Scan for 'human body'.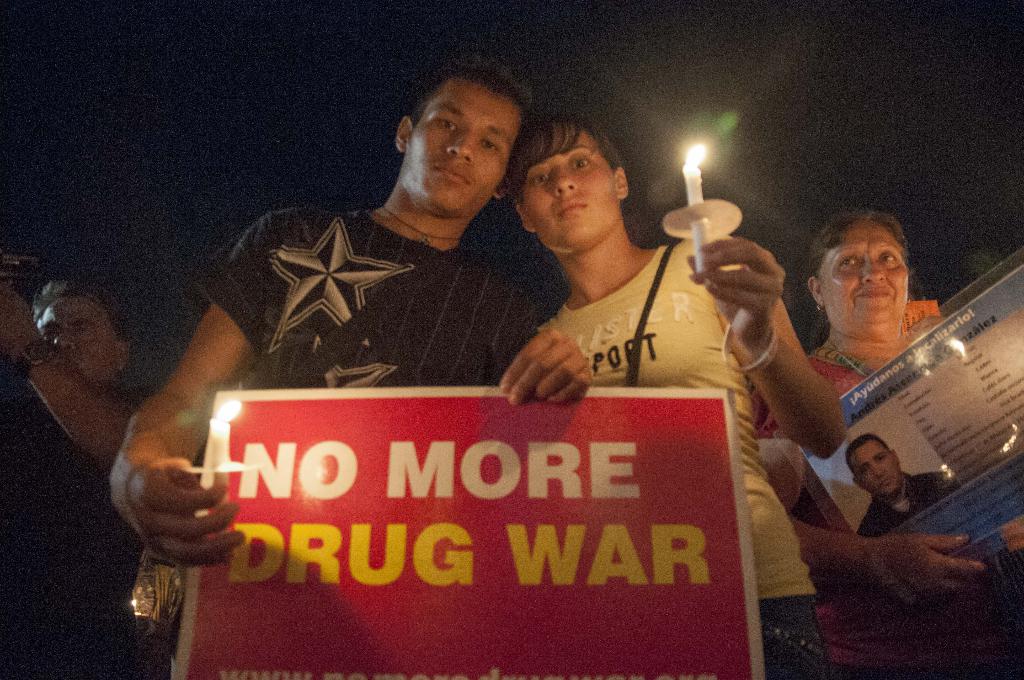
Scan result: (108,51,596,679).
